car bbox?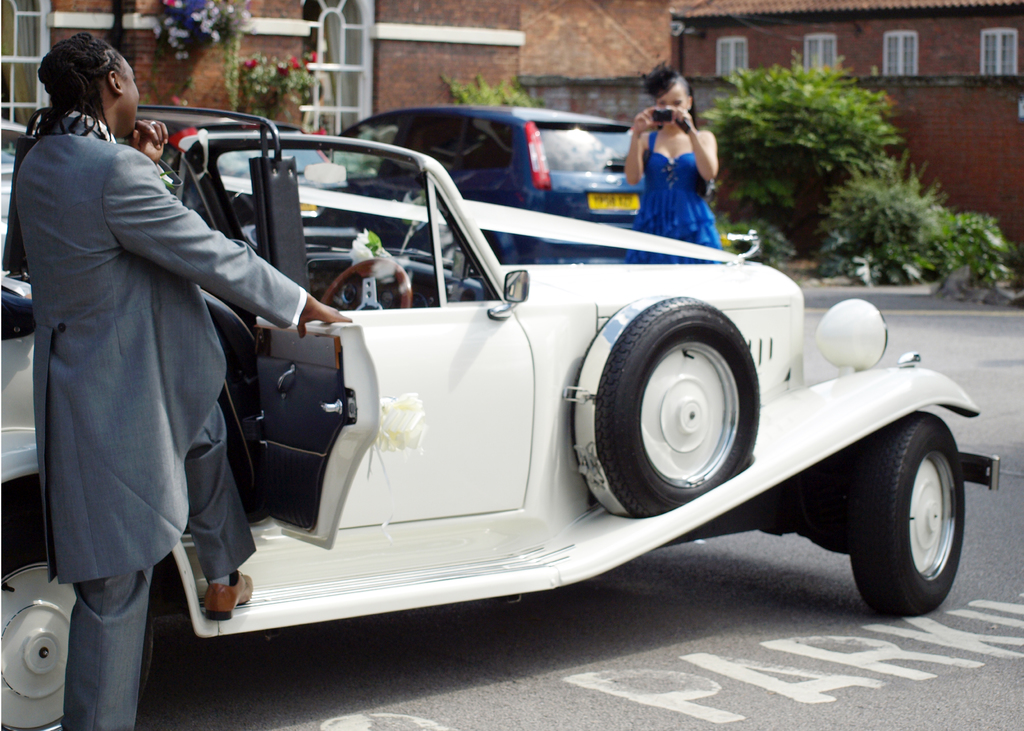
320:88:644:265
